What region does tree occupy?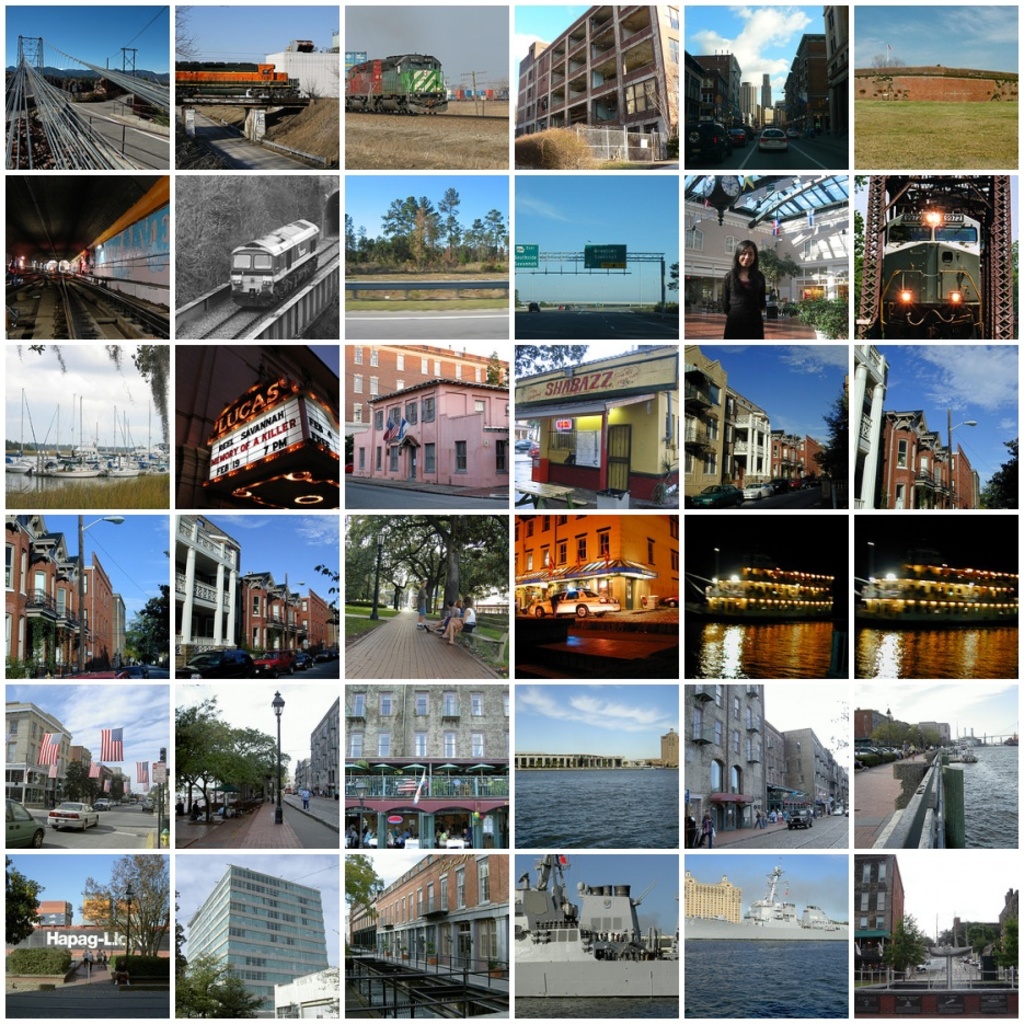
left=895, top=914, right=932, bottom=975.
